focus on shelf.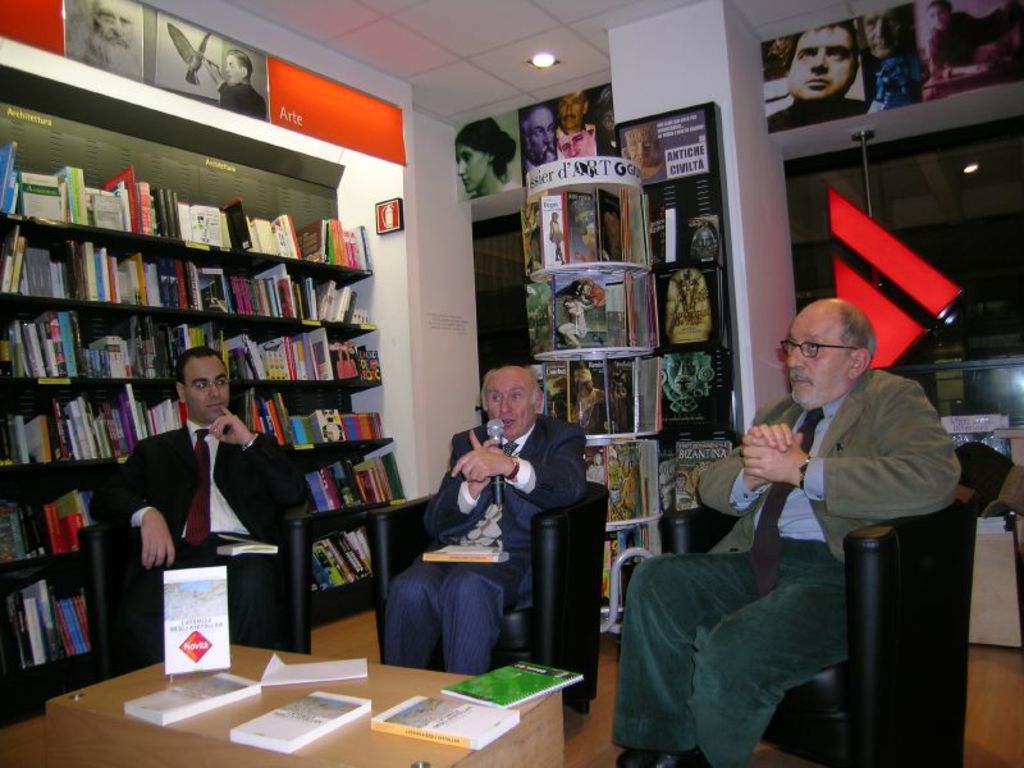
Focused at [x1=3, y1=210, x2=376, y2=332].
